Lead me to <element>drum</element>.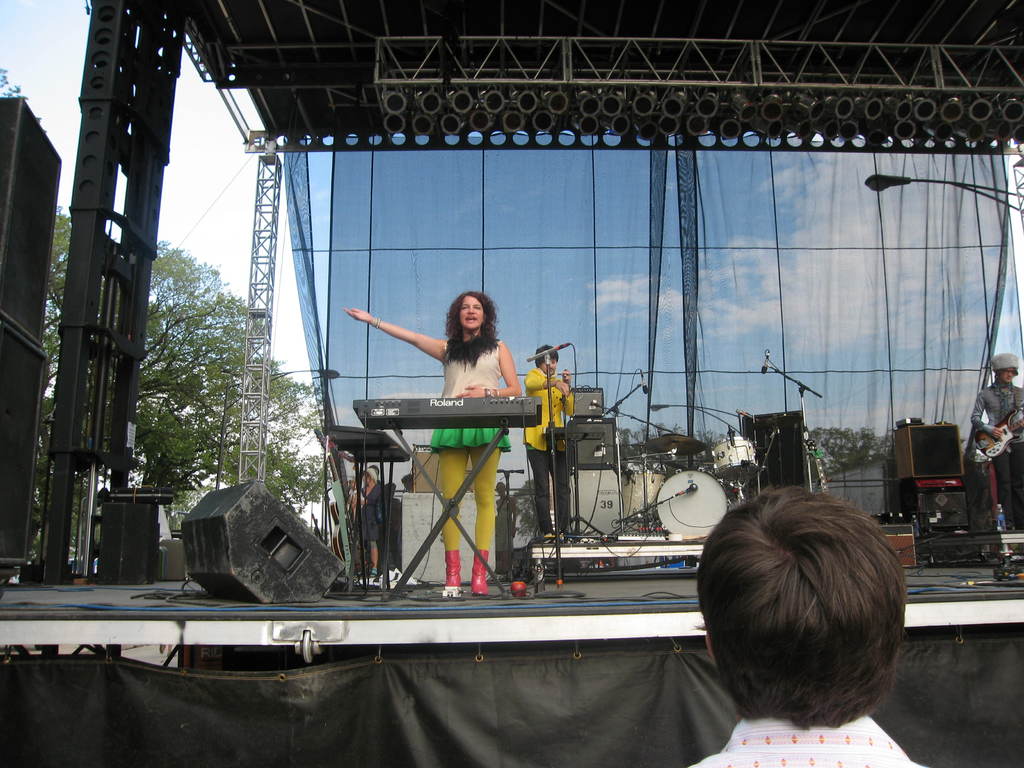
Lead to crop(620, 467, 667, 532).
